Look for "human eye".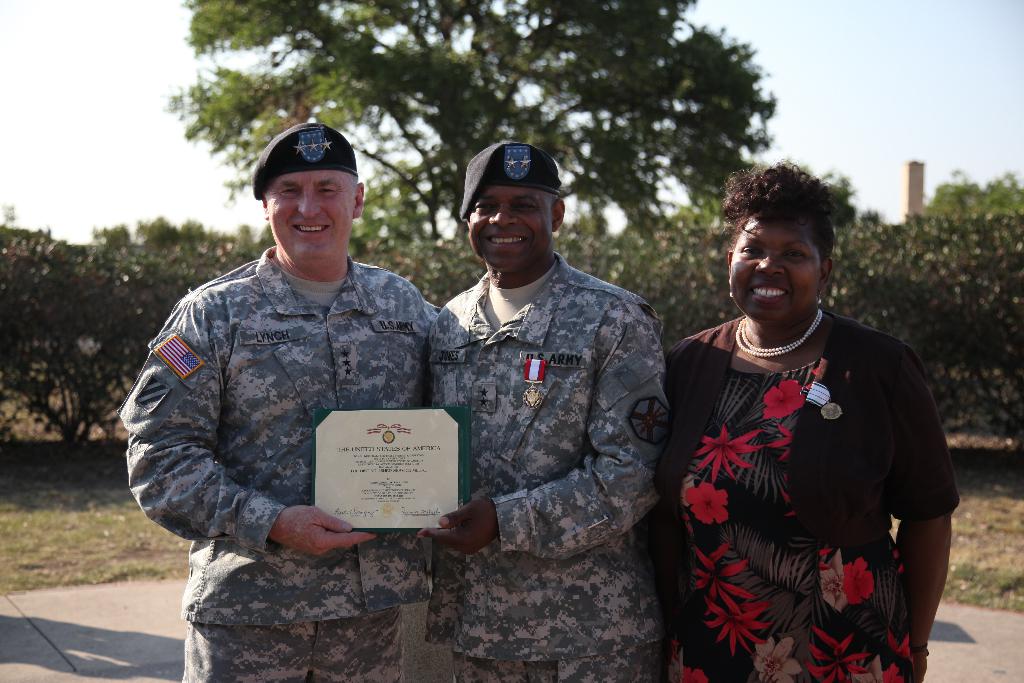
Found: box=[737, 241, 761, 262].
